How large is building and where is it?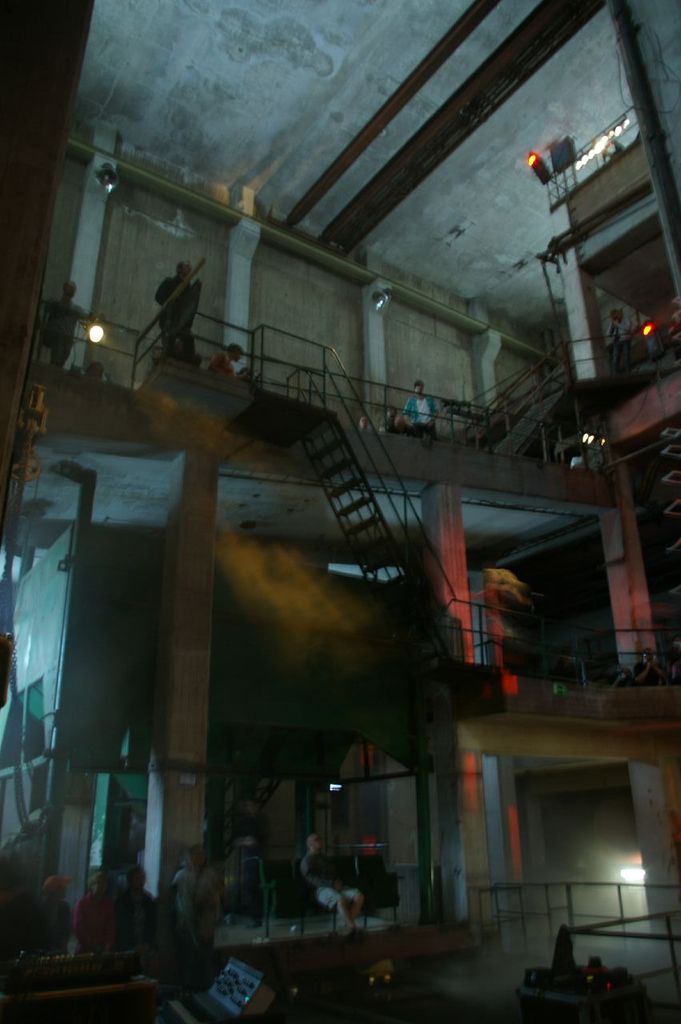
Bounding box: <bbox>0, 2, 680, 1023</bbox>.
